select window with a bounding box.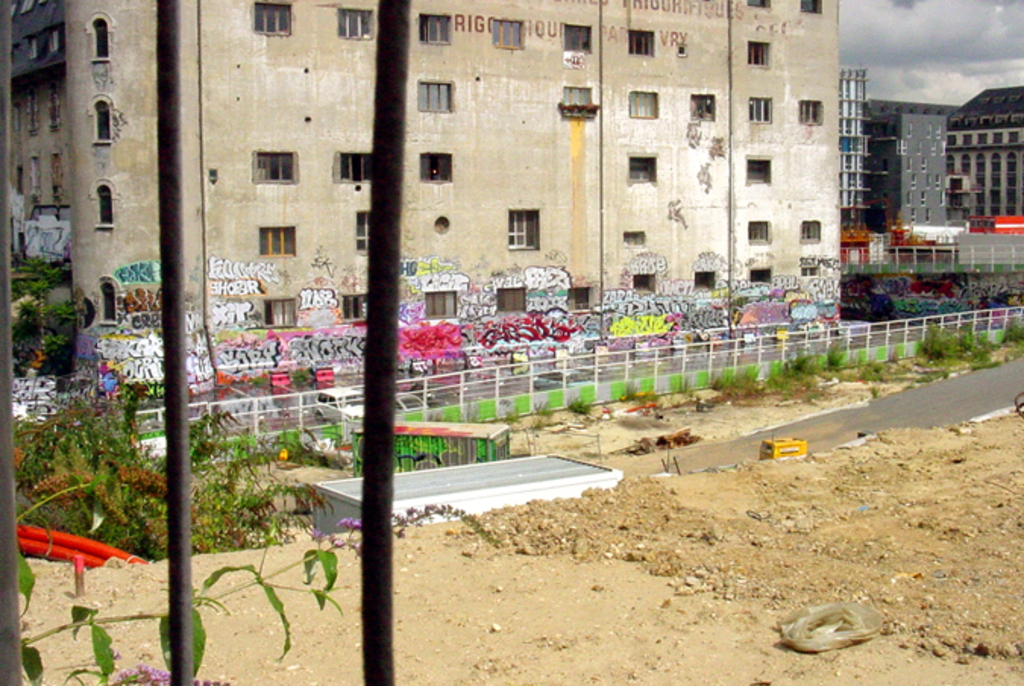
[423, 12, 451, 44].
